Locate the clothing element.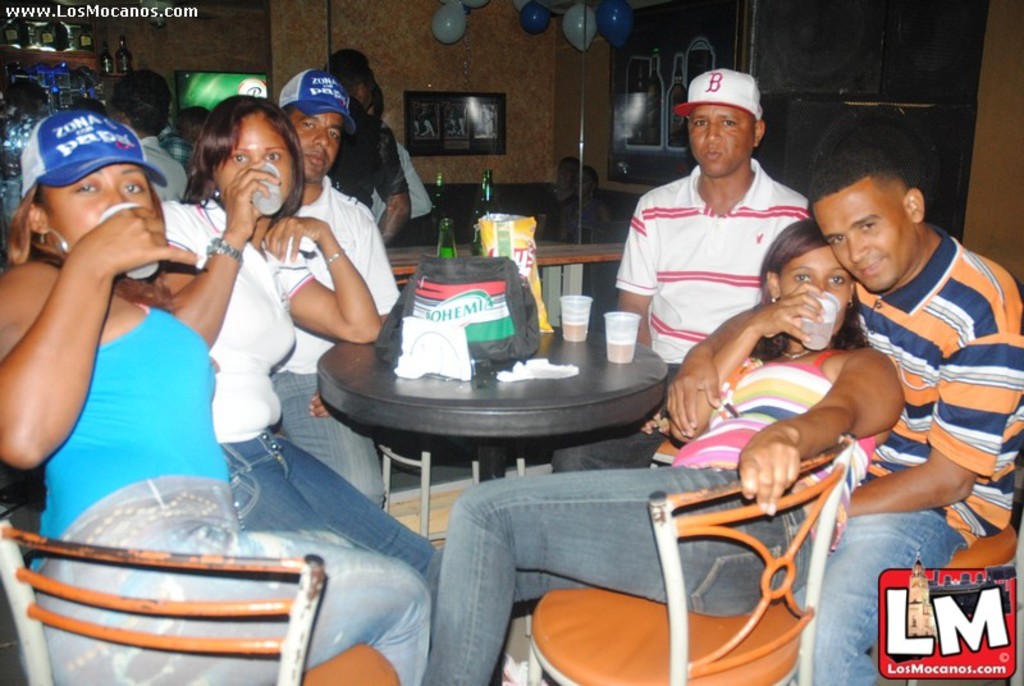
Element bbox: BBox(442, 346, 855, 685).
